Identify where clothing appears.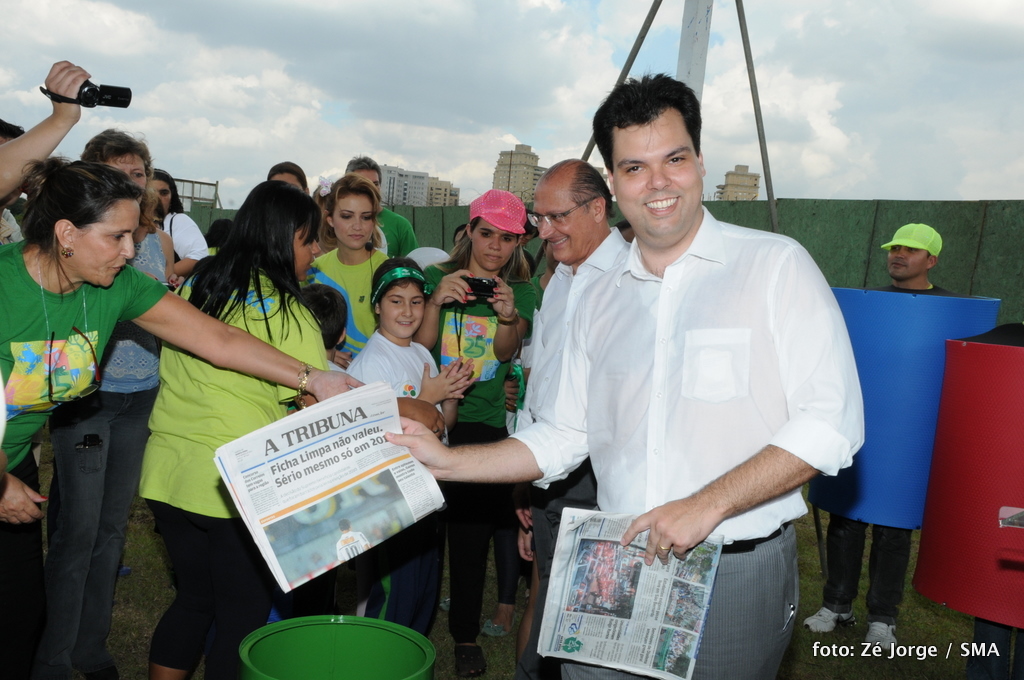
Appears at [left=517, top=229, right=629, bottom=418].
